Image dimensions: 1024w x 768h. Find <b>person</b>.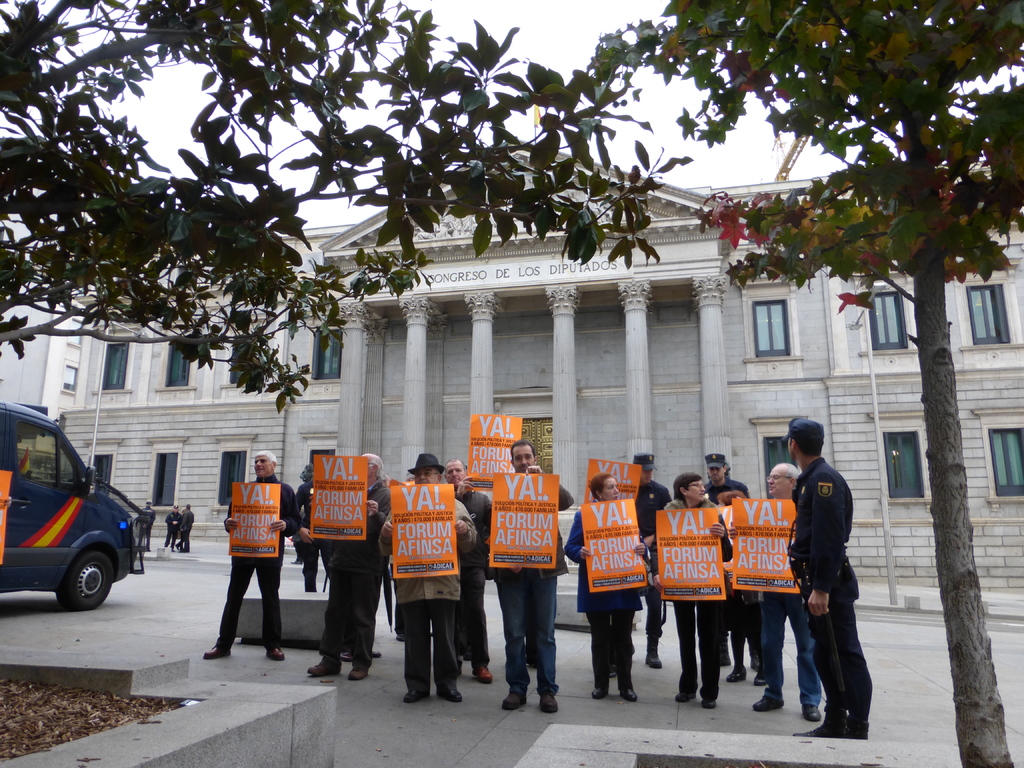
<box>138,499,157,548</box>.
